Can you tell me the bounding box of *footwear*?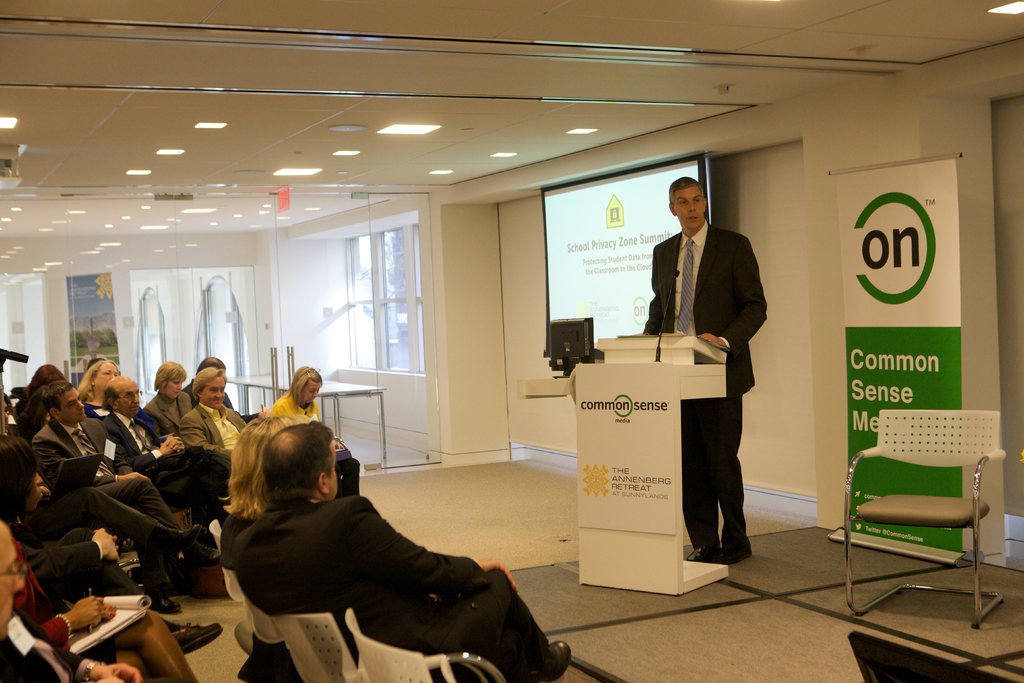
[left=721, top=542, right=753, bottom=562].
